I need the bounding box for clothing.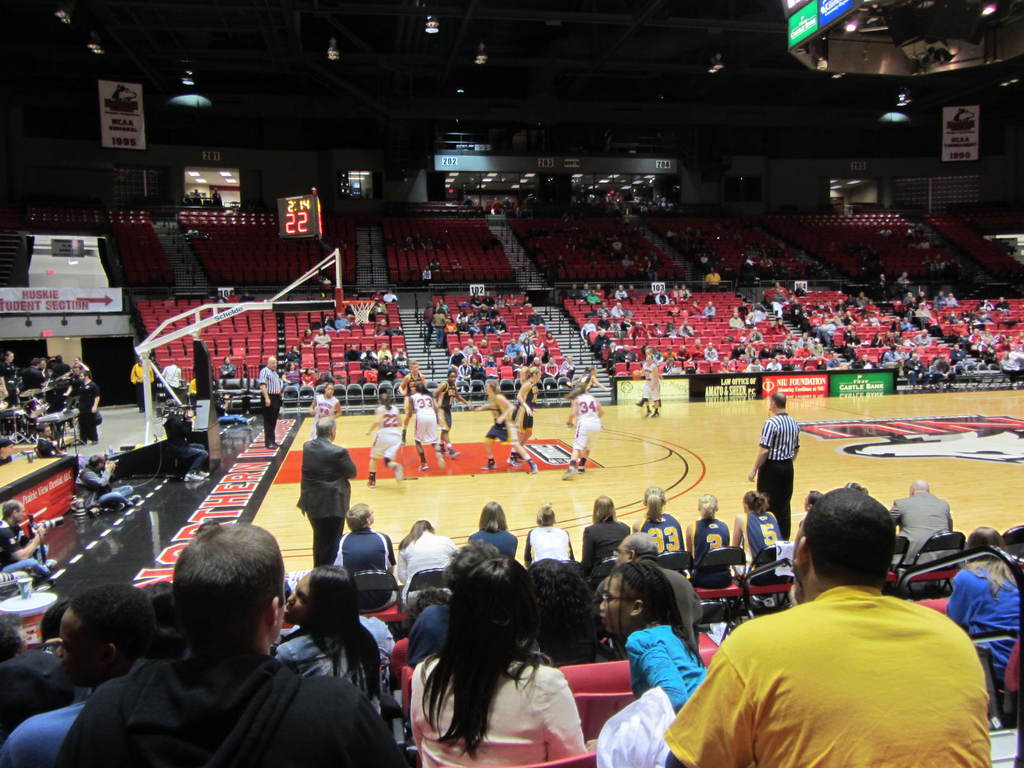
Here it is: crop(568, 389, 598, 445).
